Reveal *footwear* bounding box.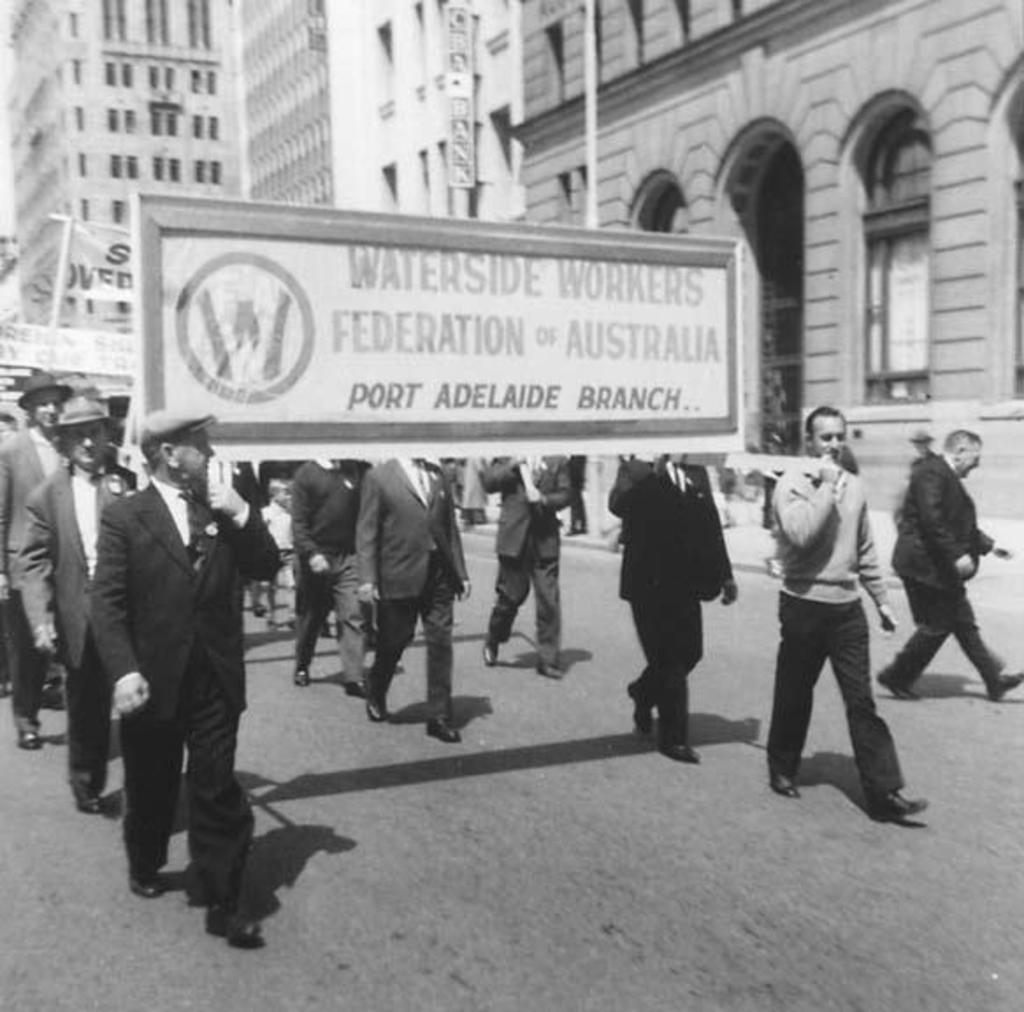
Revealed: <region>876, 792, 929, 819</region>.
